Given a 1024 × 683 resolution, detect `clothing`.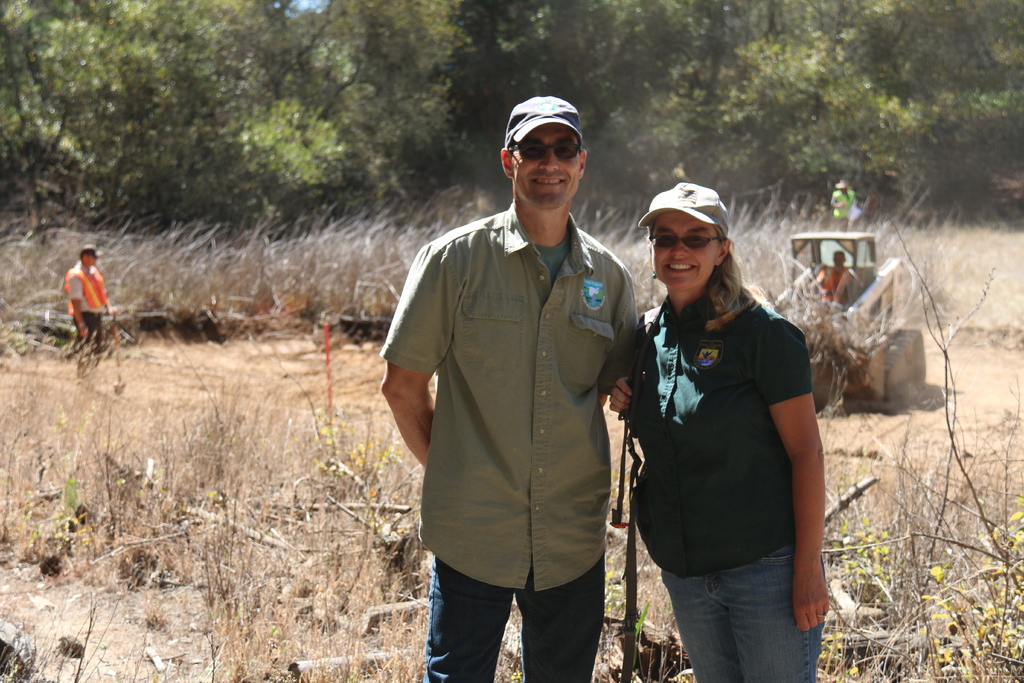
bbox(819, 265, 856, 310).
